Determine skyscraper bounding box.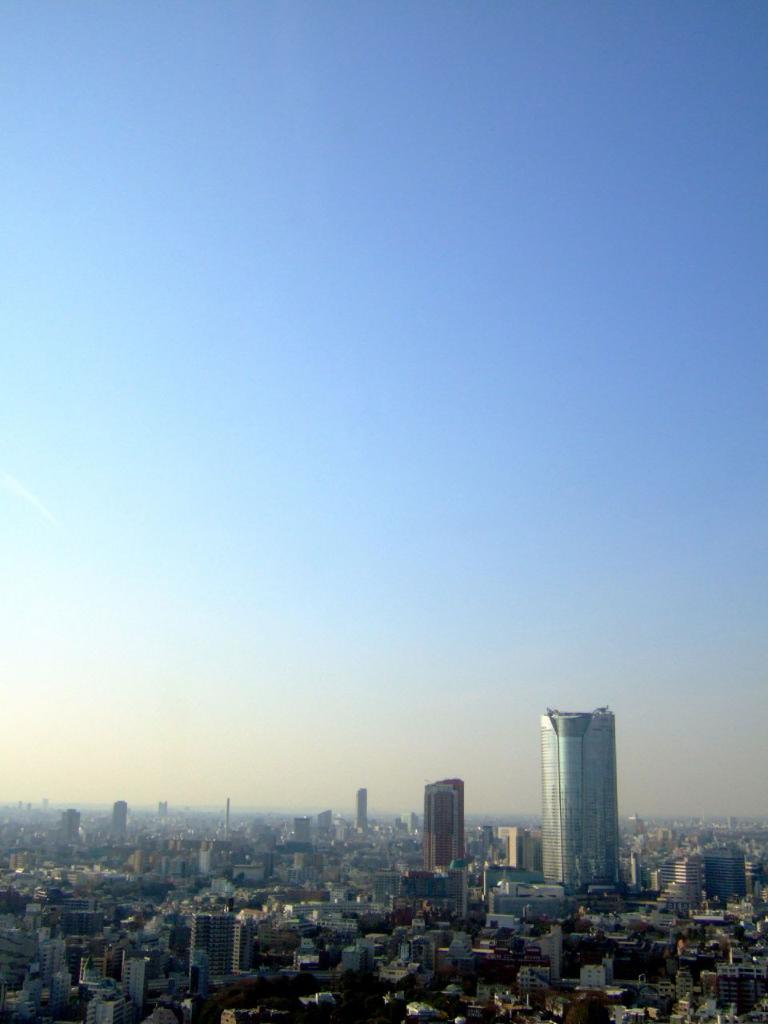
Determined: [left=422, top=777, right=471, bottom=876].
